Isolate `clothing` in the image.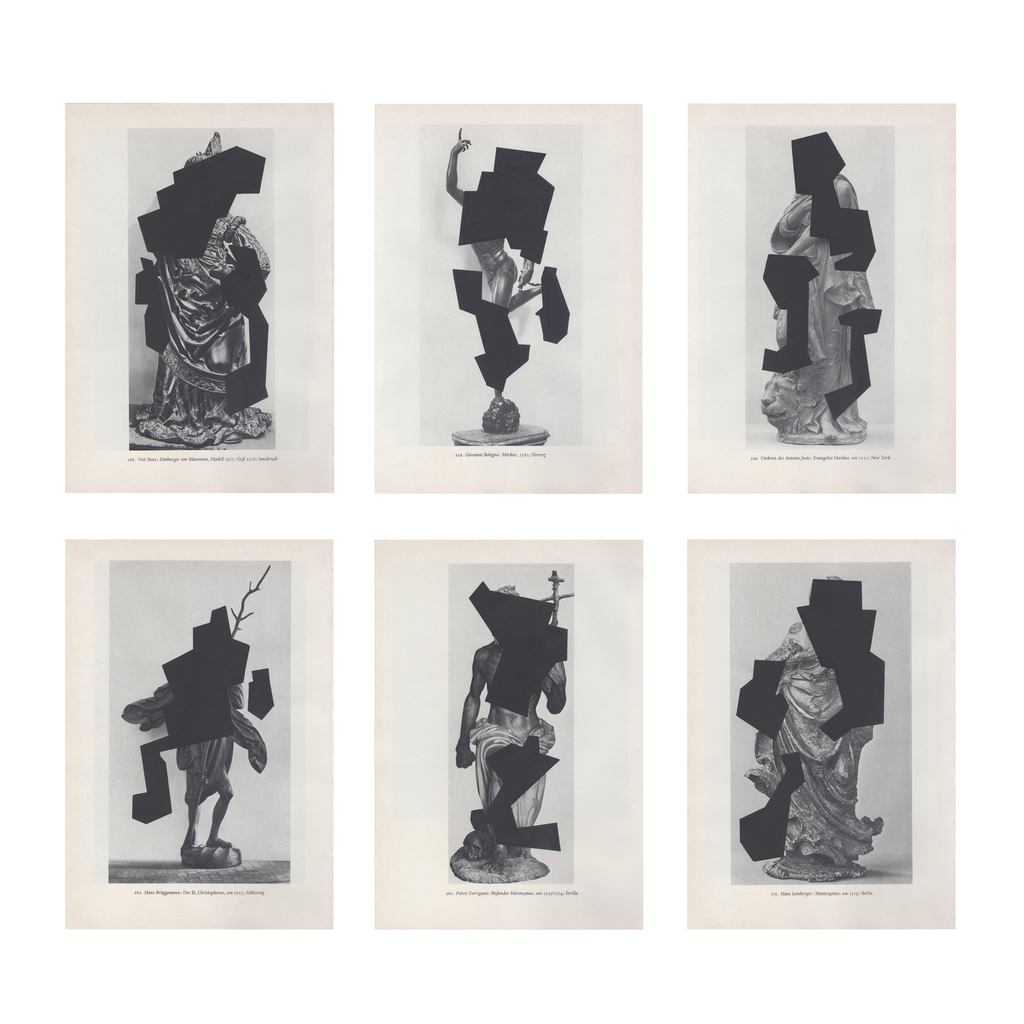
Isolated region: left=102, top=114, right=281, bottom=456.
